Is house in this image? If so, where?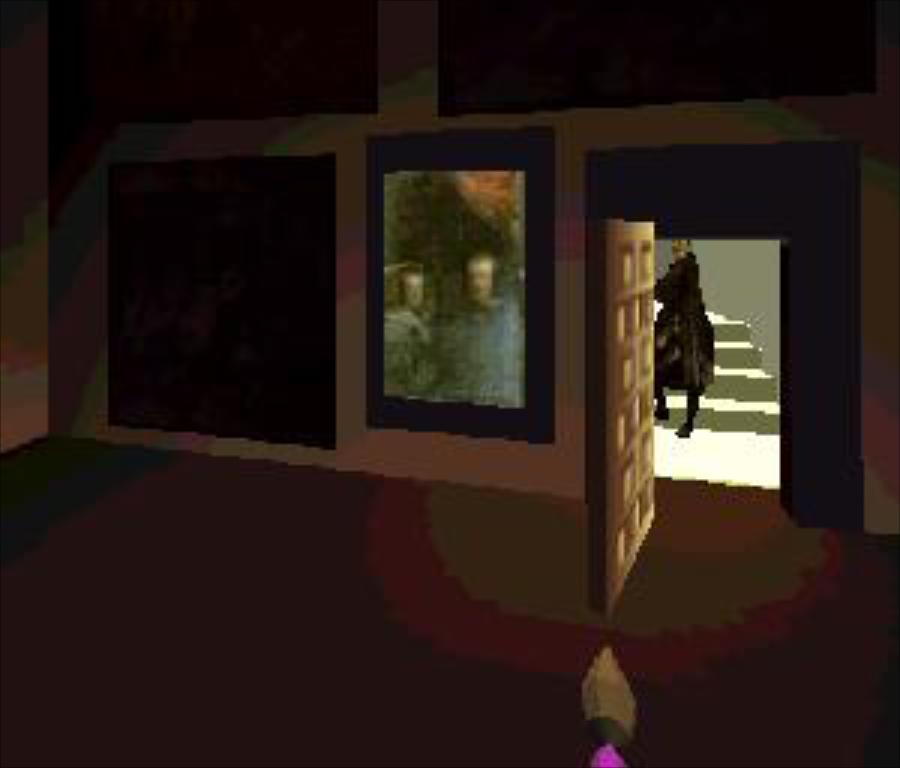
Yes, at left=0, top=0, right=897, bottom=765.
